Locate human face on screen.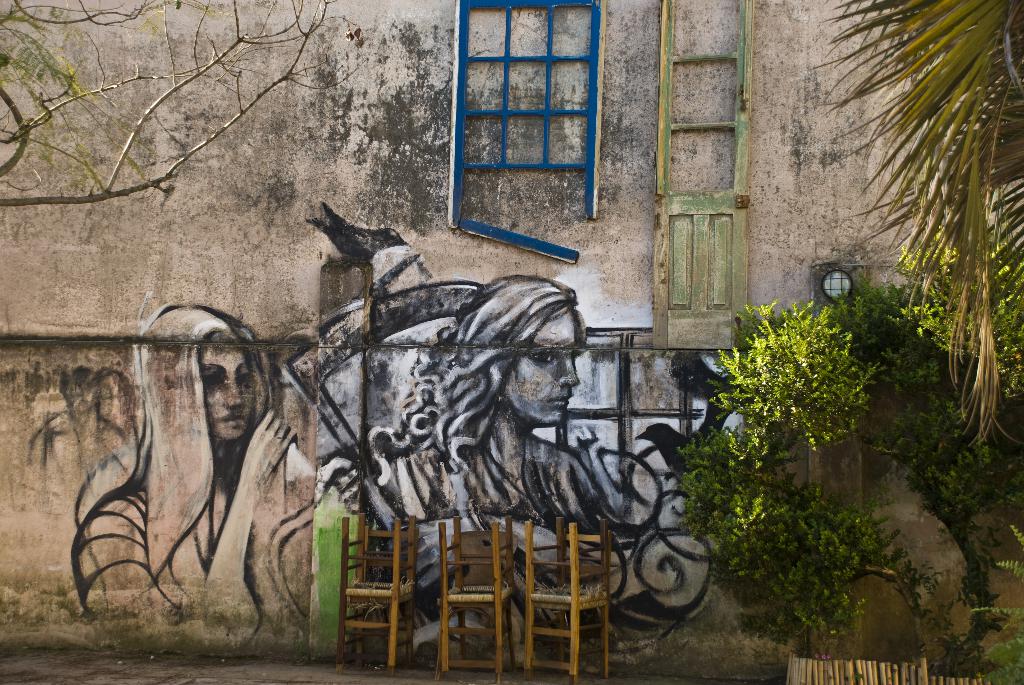
On screen at <bbox>203, 340, 254, 437</bbox>.
